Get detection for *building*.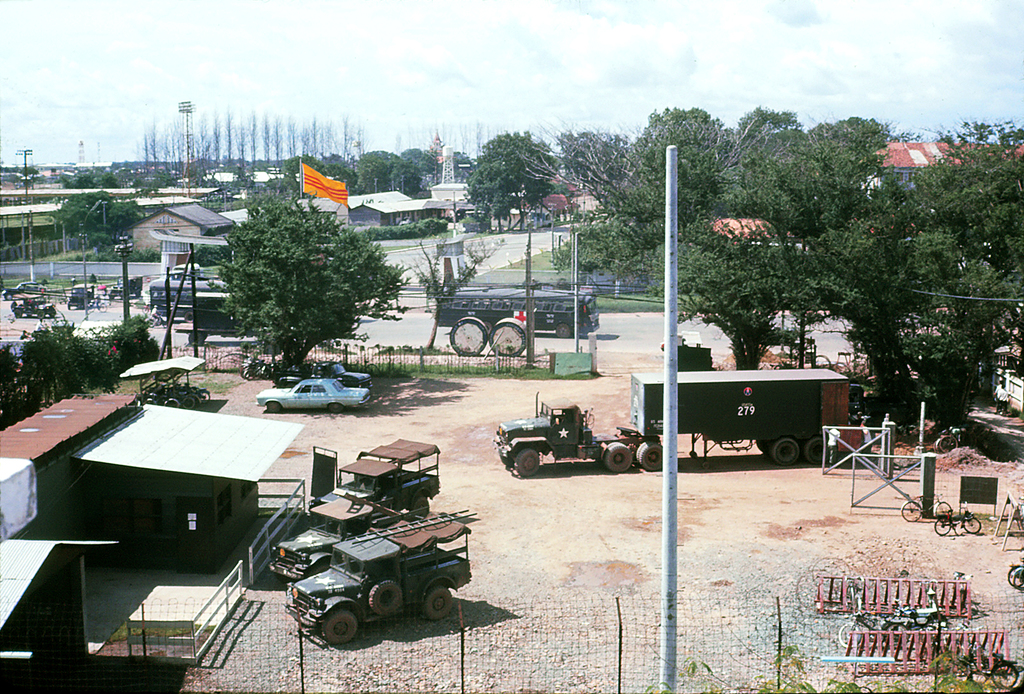
Detection: (866, 146, 1023, 205).
